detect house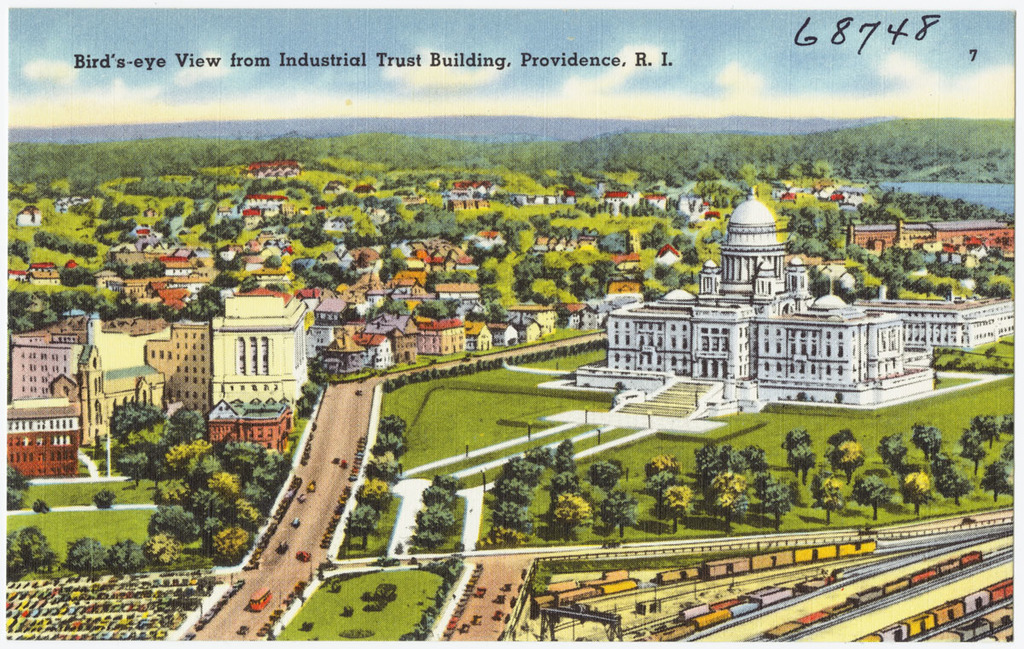
box=[0, 318, 90, 392]
